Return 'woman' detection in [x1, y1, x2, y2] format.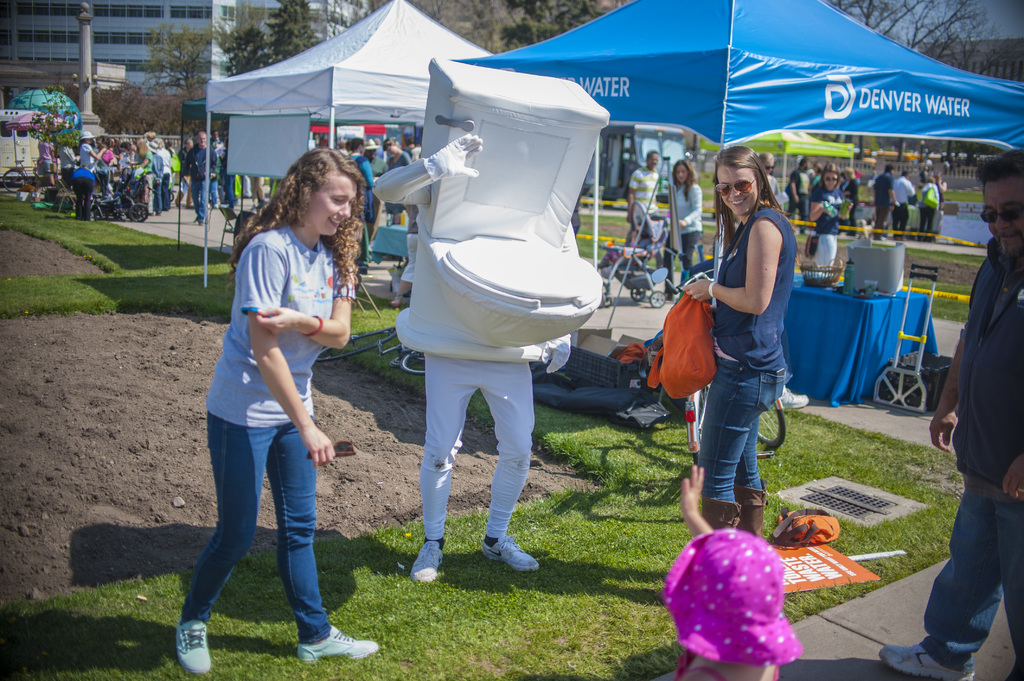
[186, 143, 371, 660].
